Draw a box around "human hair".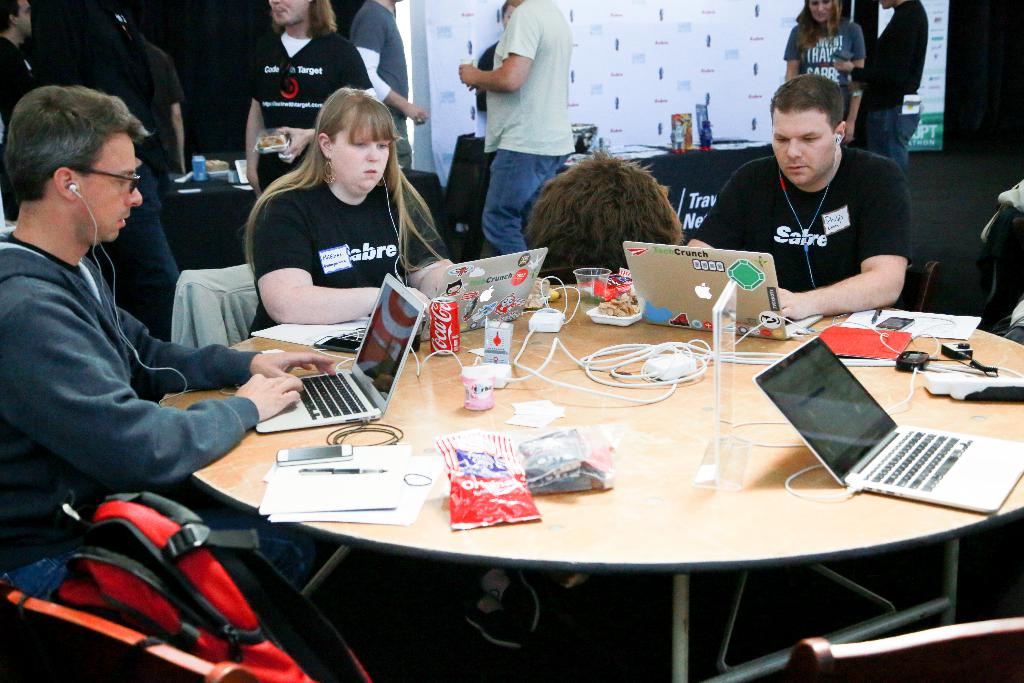
bbox=(500, 0, 510, 20).
